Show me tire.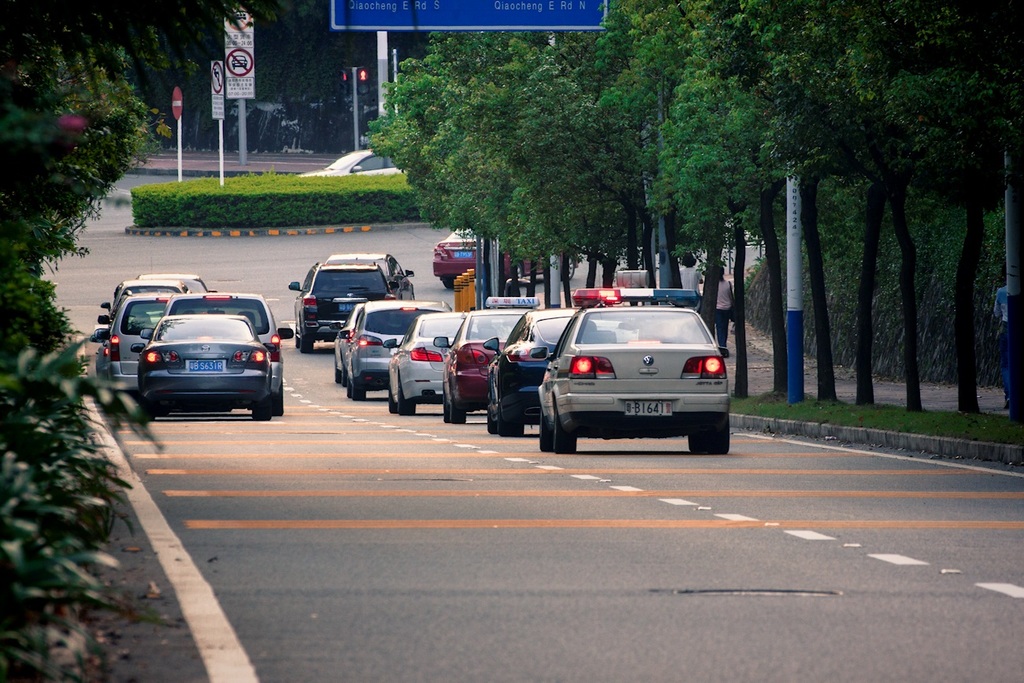
tire is here: {"x1": 347, "y1": 377, "x2": 352, "y2": 399}.
